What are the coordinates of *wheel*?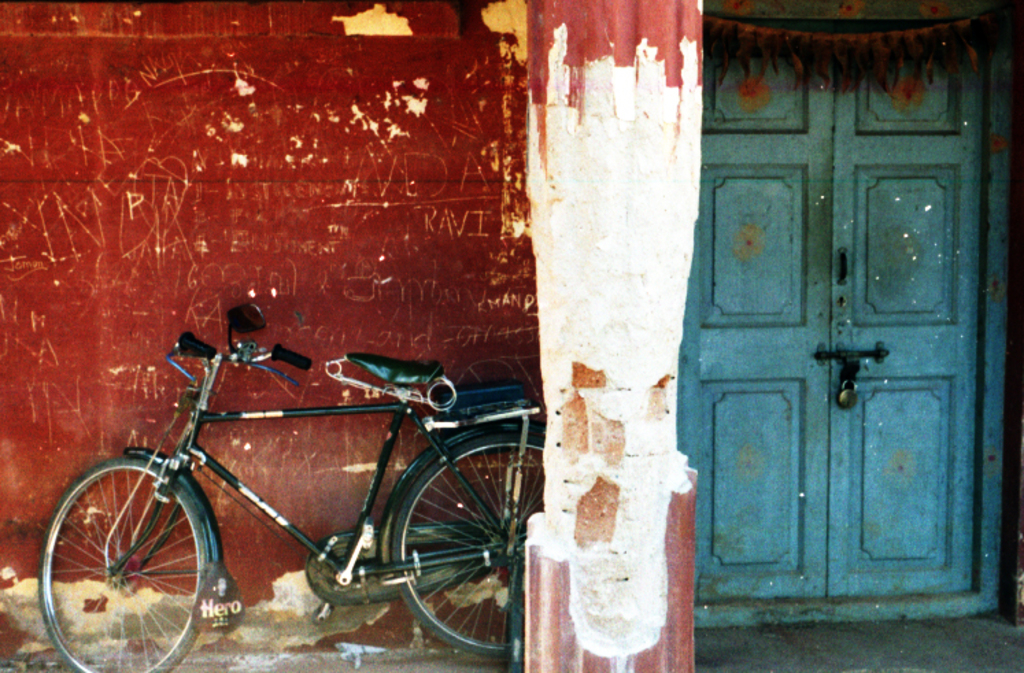
389 436 547 661.
